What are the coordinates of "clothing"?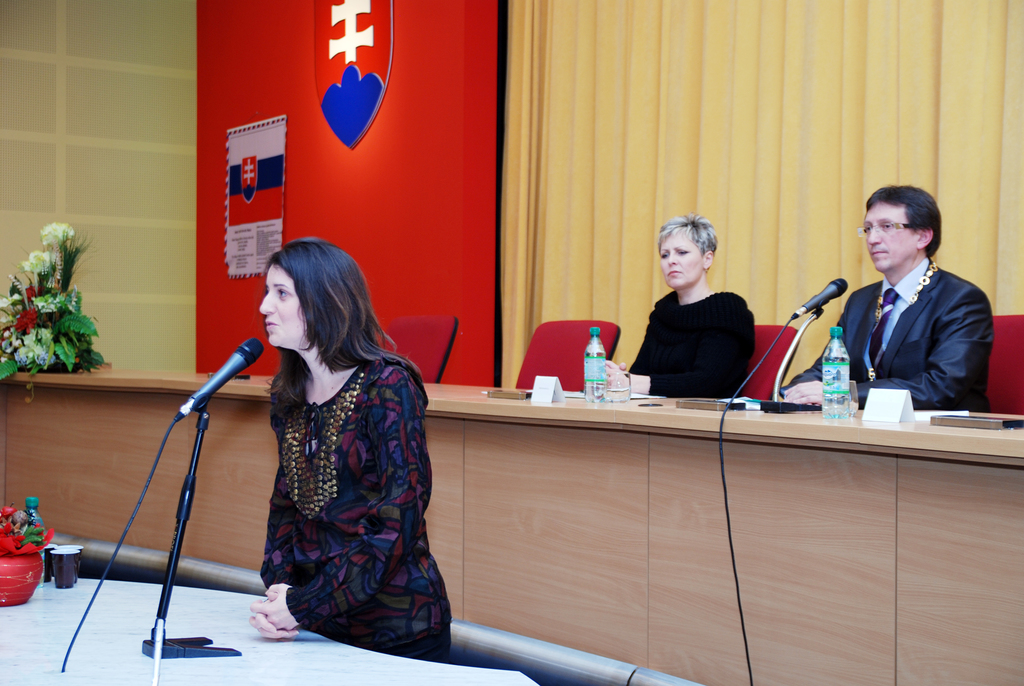
BBox(623, 289, 759, 399).
